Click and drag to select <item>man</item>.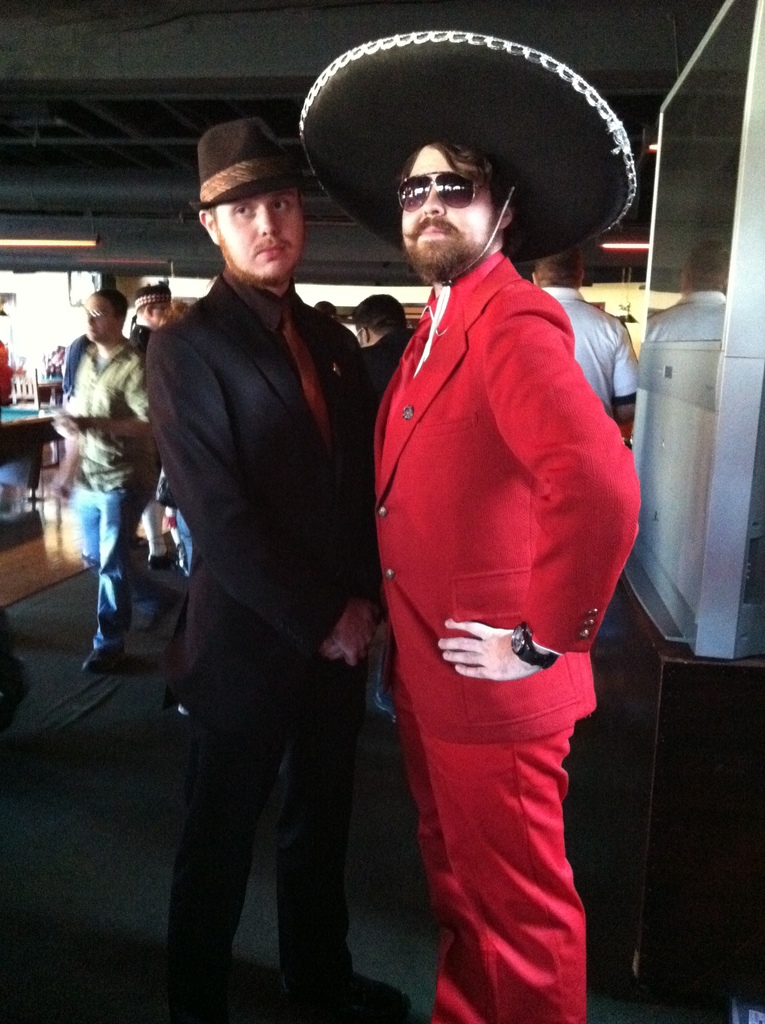
Selection: box(134, 79, 421, 1018).
